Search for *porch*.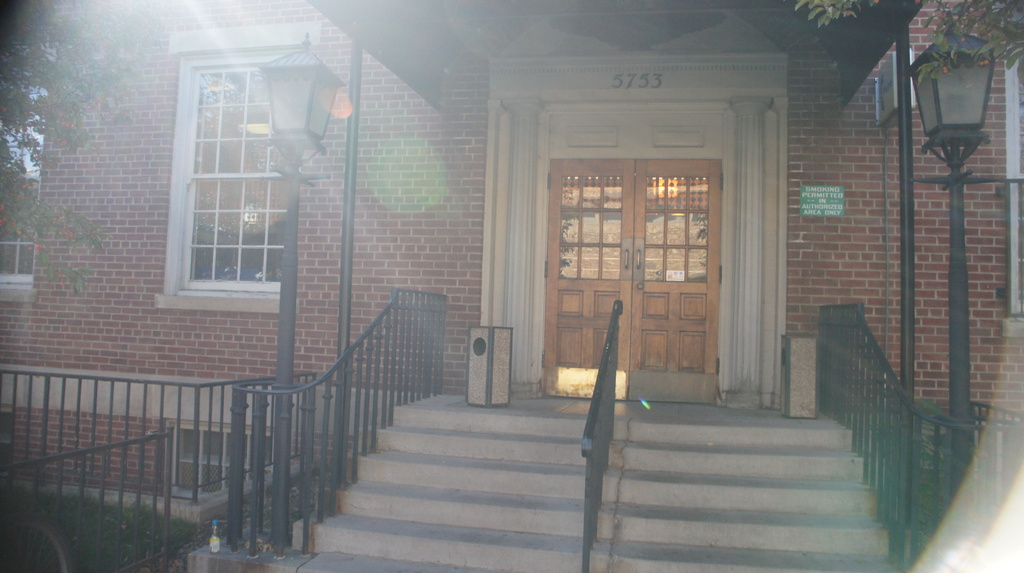
Found at bbox(0, 359, 327, 572).
